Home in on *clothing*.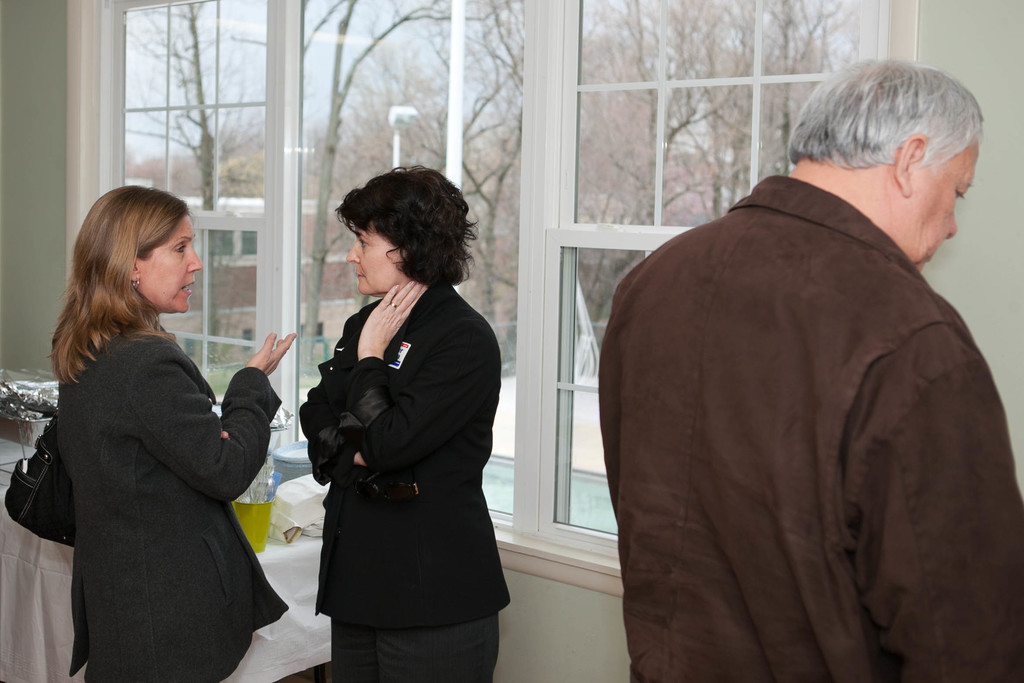
Homed in at [298,283,513,682].
